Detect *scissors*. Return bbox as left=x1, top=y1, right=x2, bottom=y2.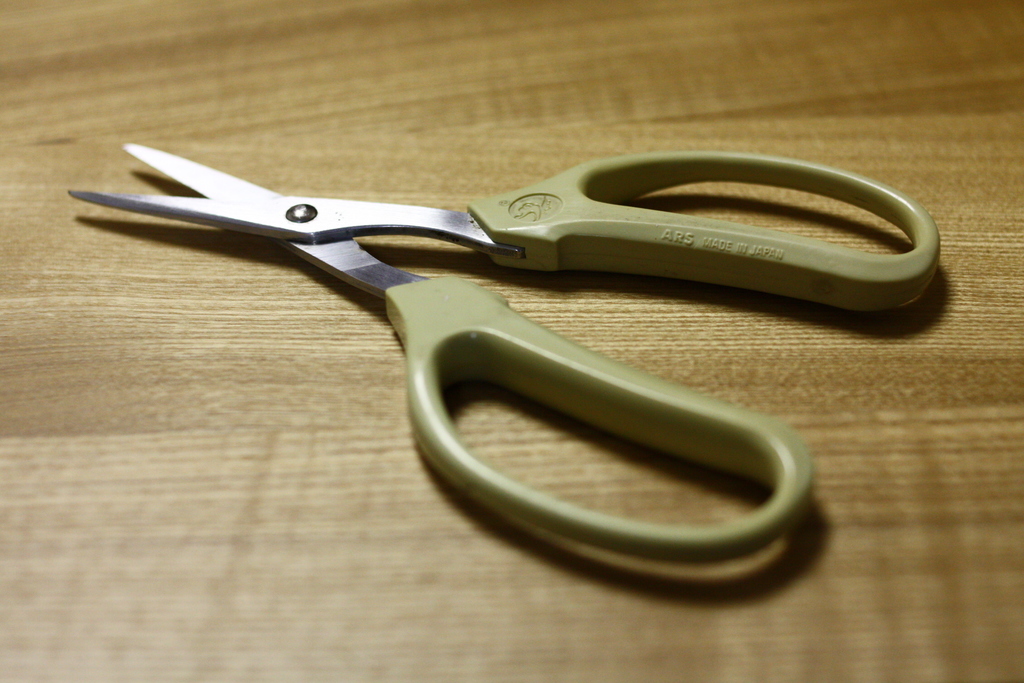
left=65, top=128, right=943, bottom=577.
